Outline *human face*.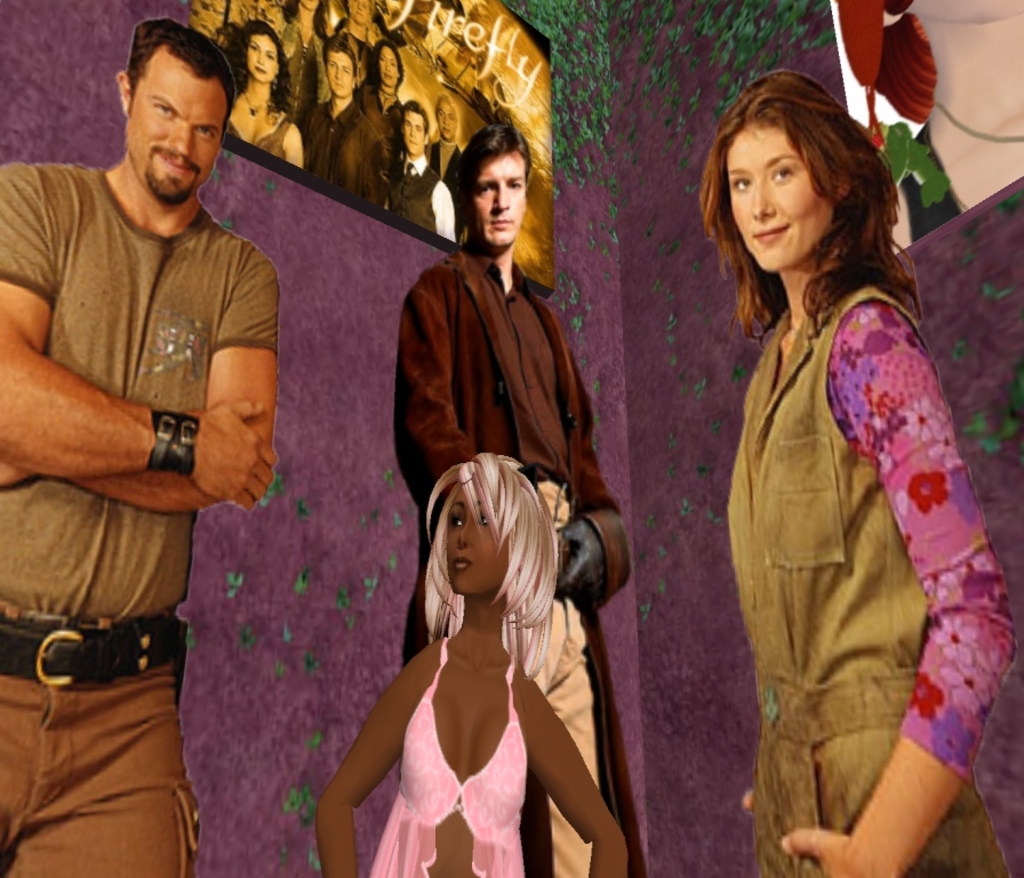
Outline: x1=726 y1=126 x2=835 y2=274.
